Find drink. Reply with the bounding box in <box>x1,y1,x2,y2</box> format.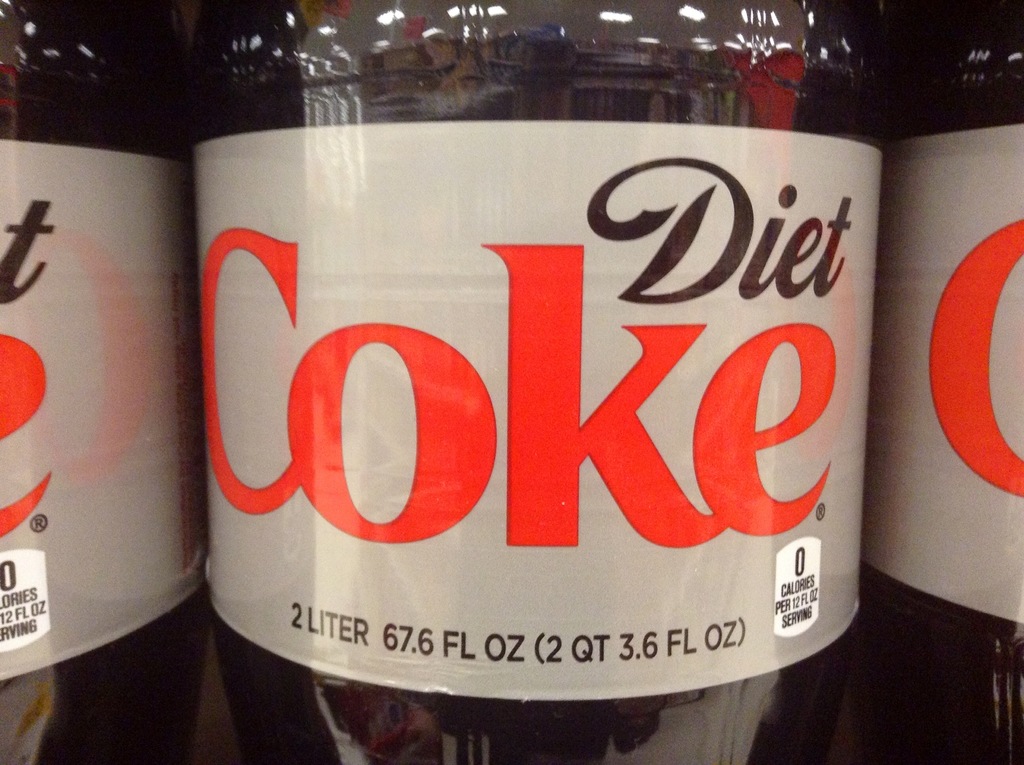
<box>0,0,204,764</box>.
